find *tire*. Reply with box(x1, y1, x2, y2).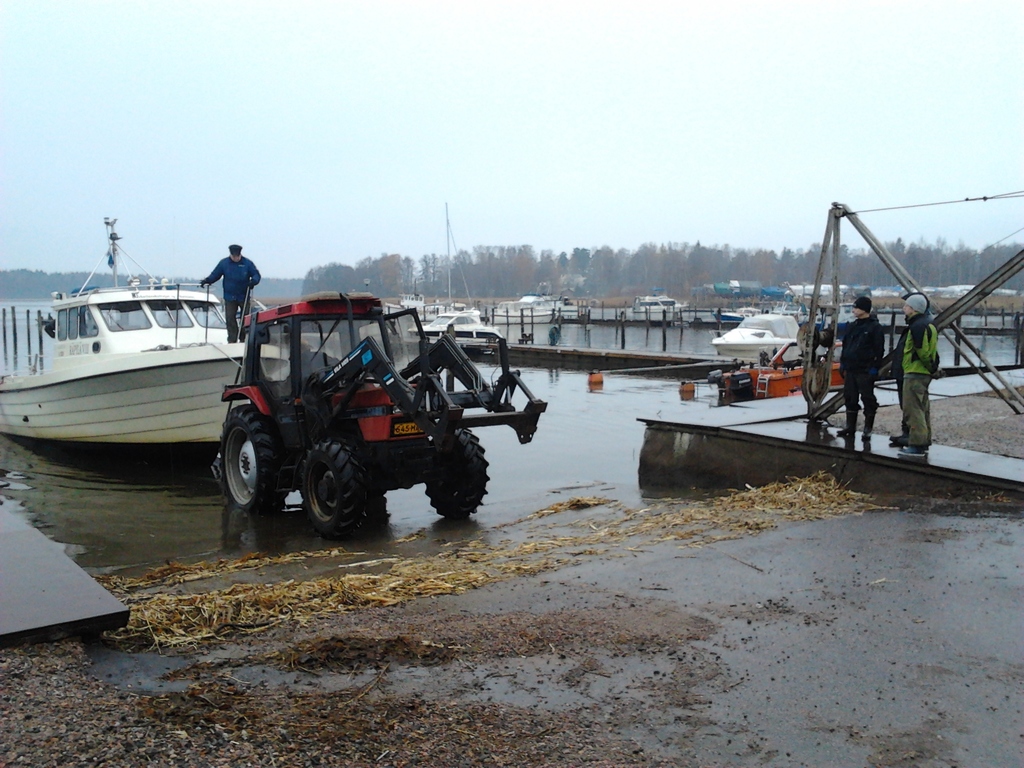
box(422, 426, 492, 522).
